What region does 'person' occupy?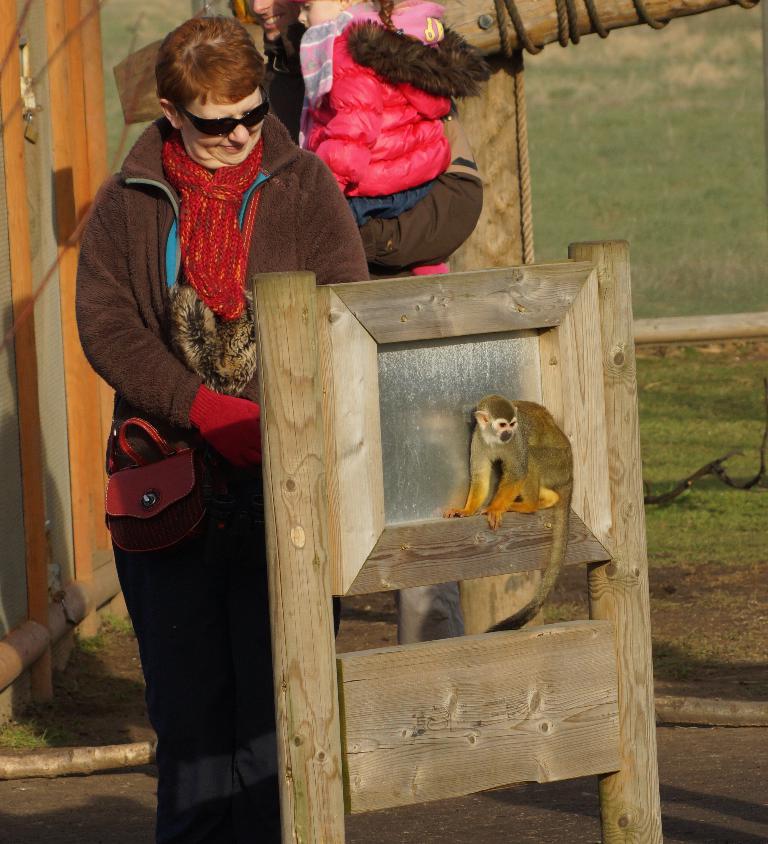
bbox(299, 0, 455, 189).
